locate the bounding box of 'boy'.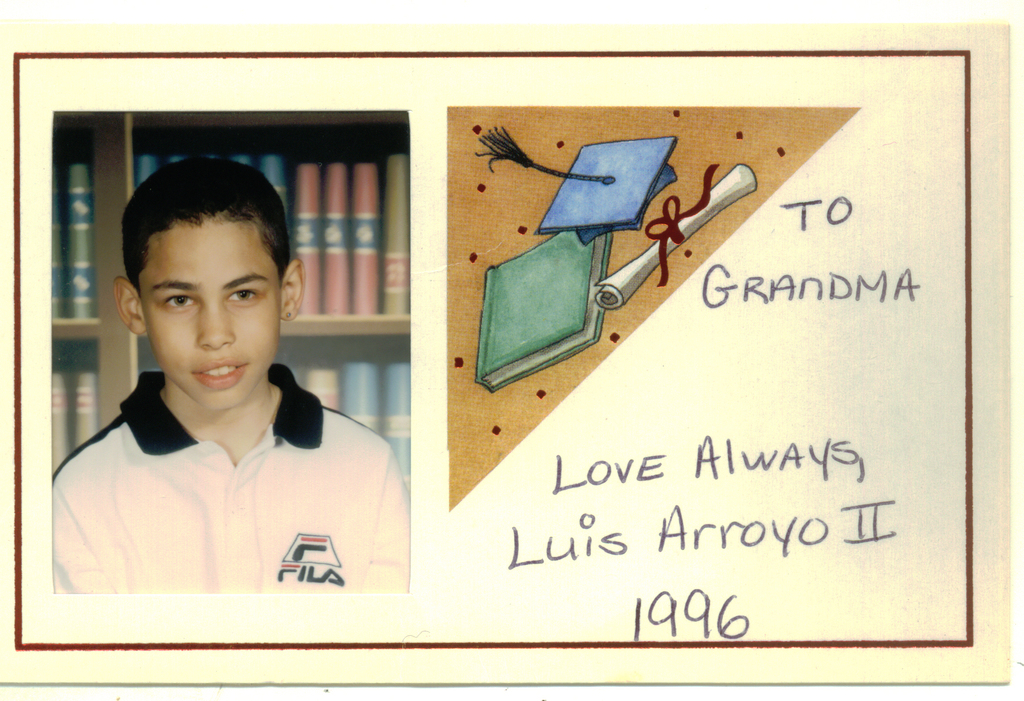
Bounding box: x1=49, y1=144, x2=385, y2=619.
